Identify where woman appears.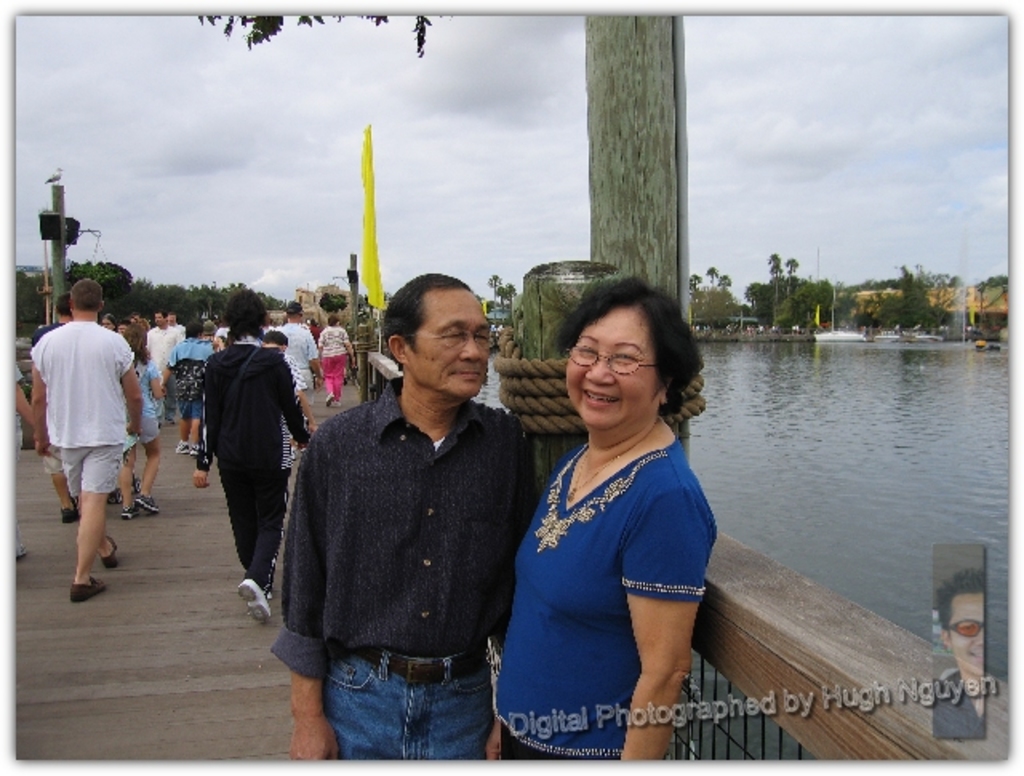
Appears at <box>317,314,355,408</box>.
